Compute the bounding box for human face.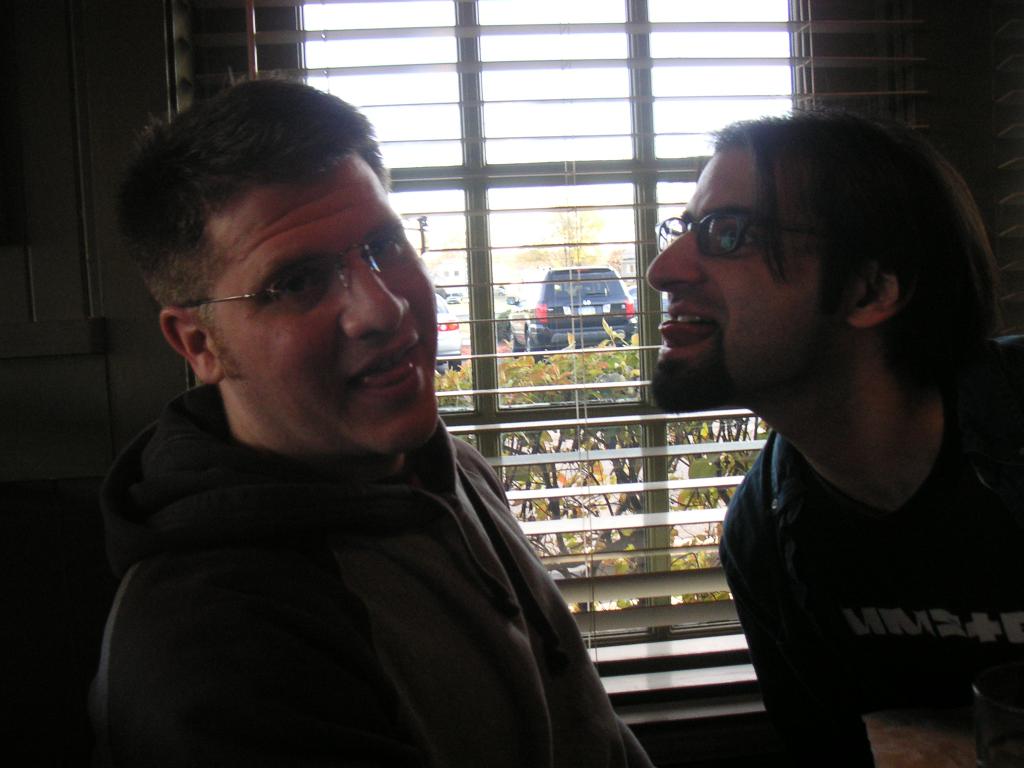
pyautogui.locateOnScreen(640, 155, 863, 413).
